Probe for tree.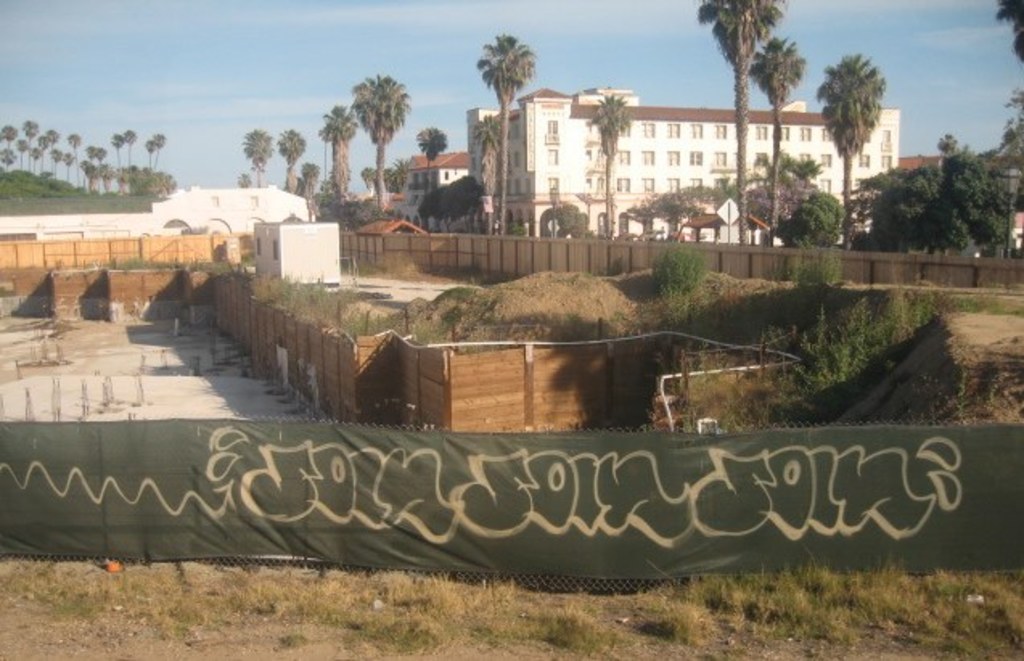
Probe result: [x1=418, y1=169, x2=485, y2=235].
